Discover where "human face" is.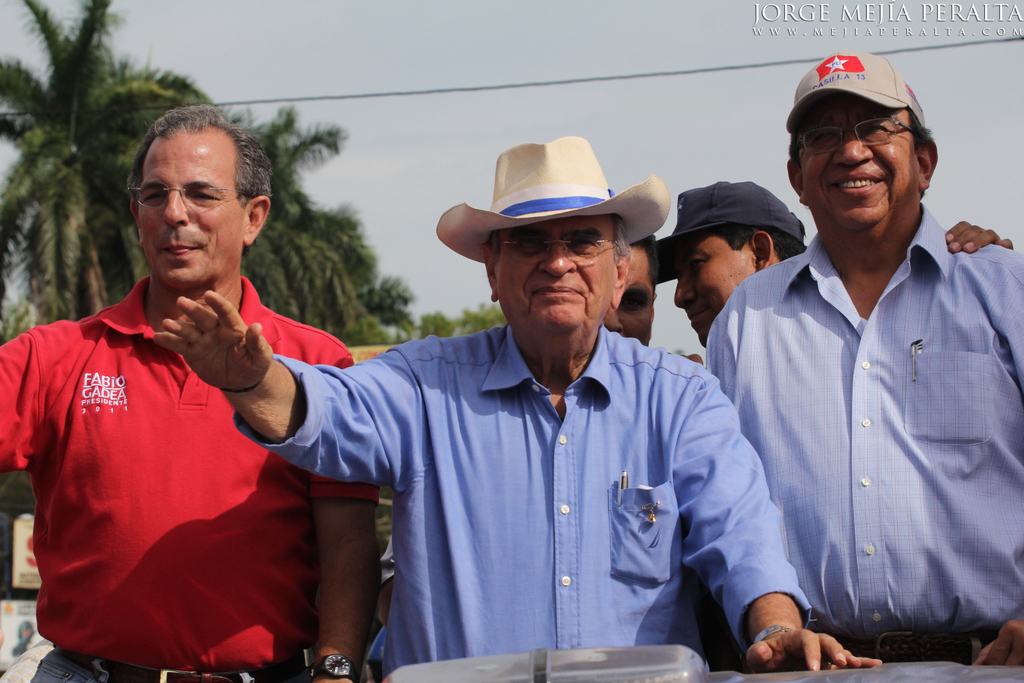
Discovered at (x1=134, y1=132, x2=246, y2=285).
